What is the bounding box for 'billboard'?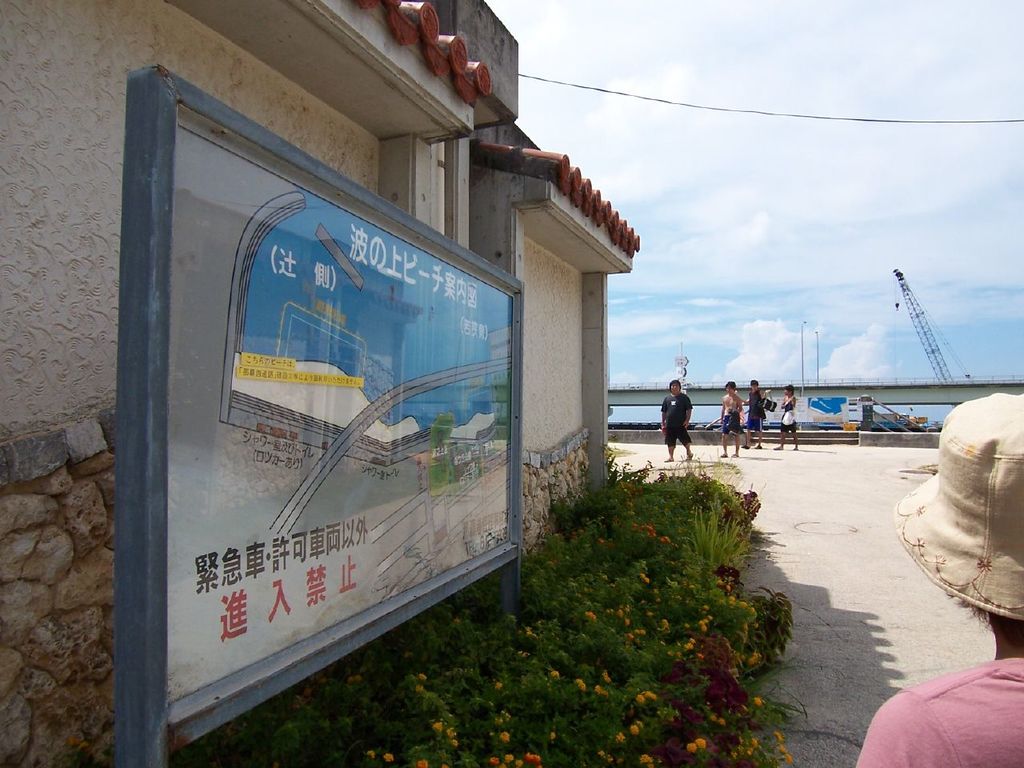
BBox(759, 394, 863, 426).
